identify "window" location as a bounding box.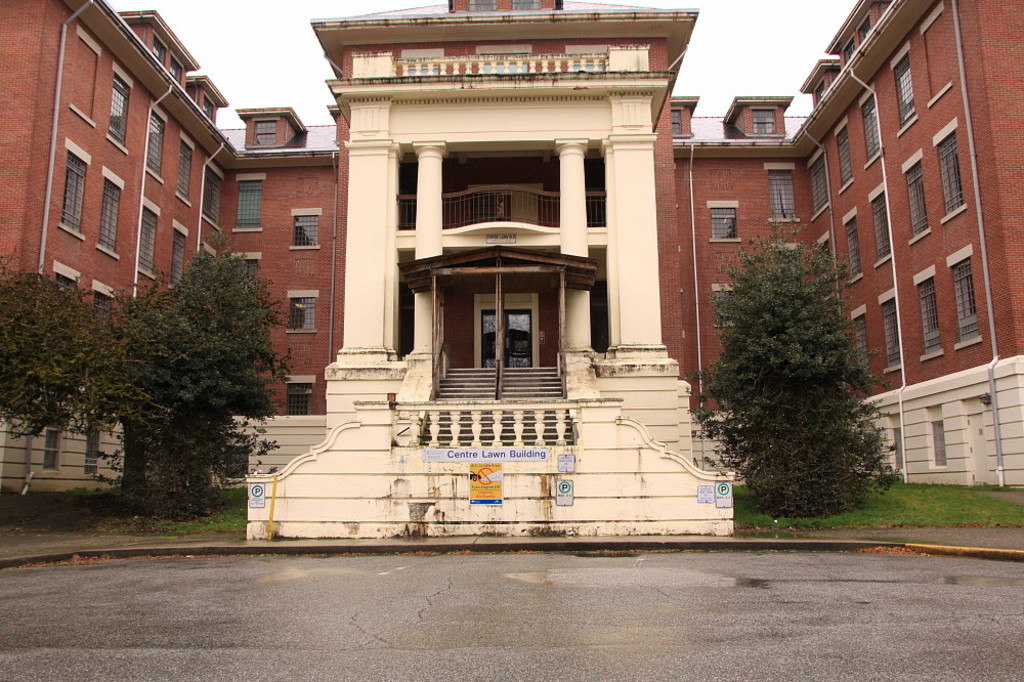
pyautogui.locateOnScreen(144, 112, 169, 175).
